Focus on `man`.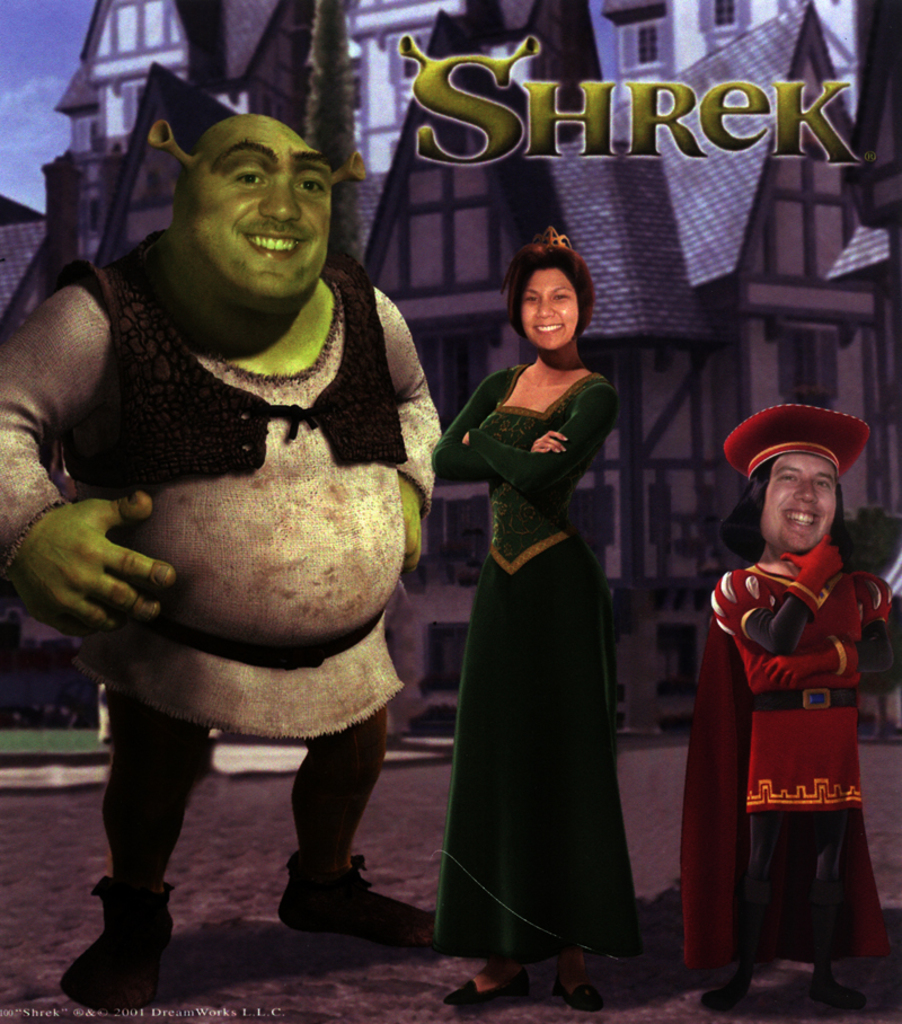
Focused at left=686, top=403, right=892, bottom=1009.
